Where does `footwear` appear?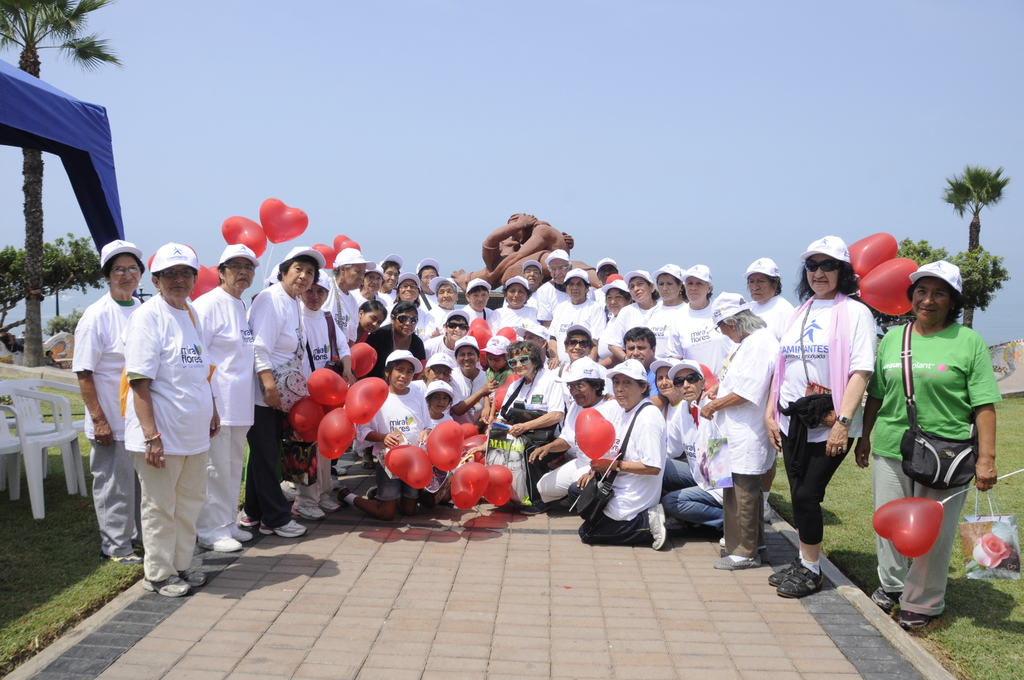
Appears at Rect(182, 562, 213, 583).
